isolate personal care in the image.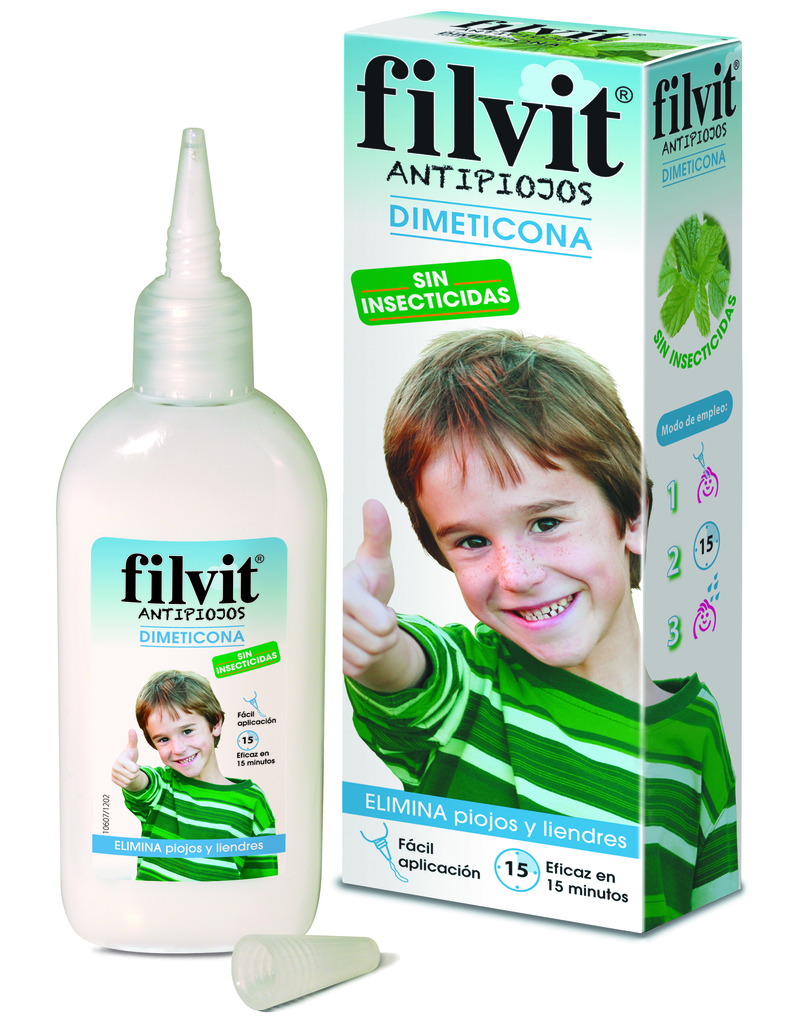
Isolated region: left=235, top=929, right=372, bottom=1012.
